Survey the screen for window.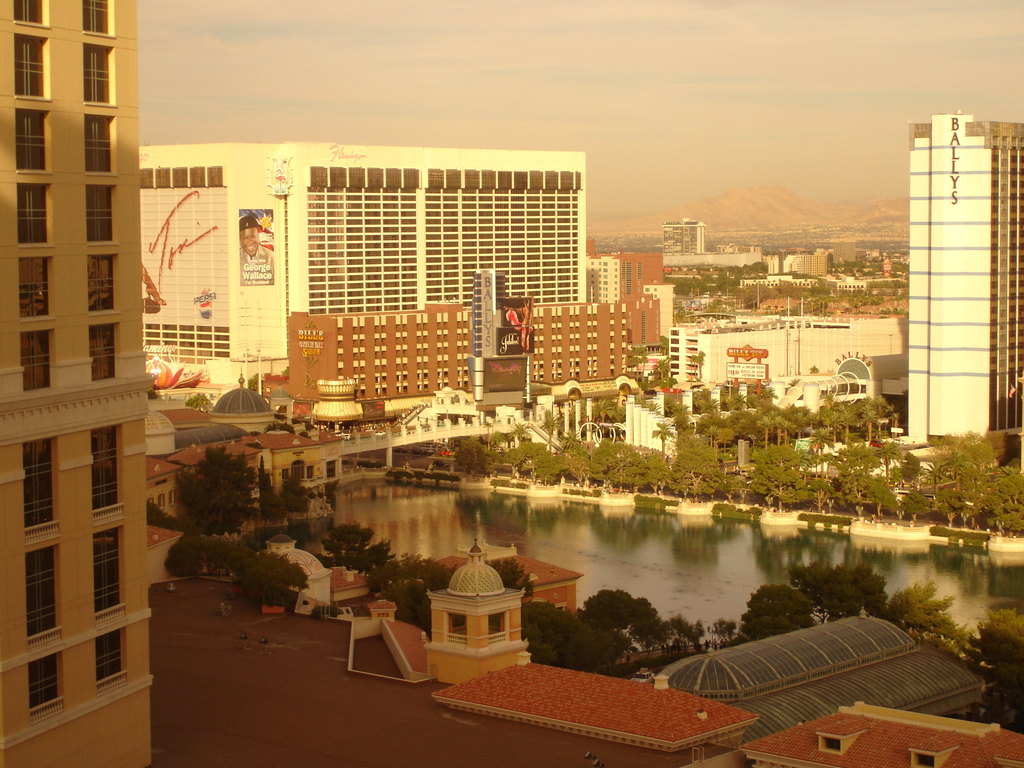
Survey found: pyautogui.locateOnScreen(13, 111, 51, 168).
